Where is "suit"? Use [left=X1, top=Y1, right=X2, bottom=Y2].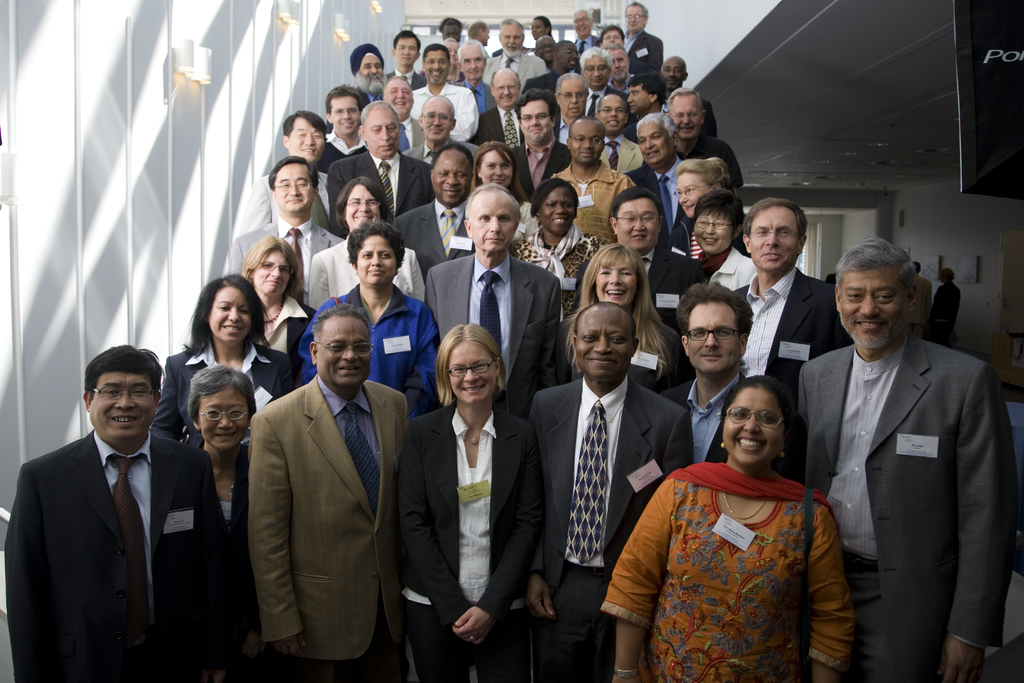
[left=150, top=333, right=297, bottom=447].
